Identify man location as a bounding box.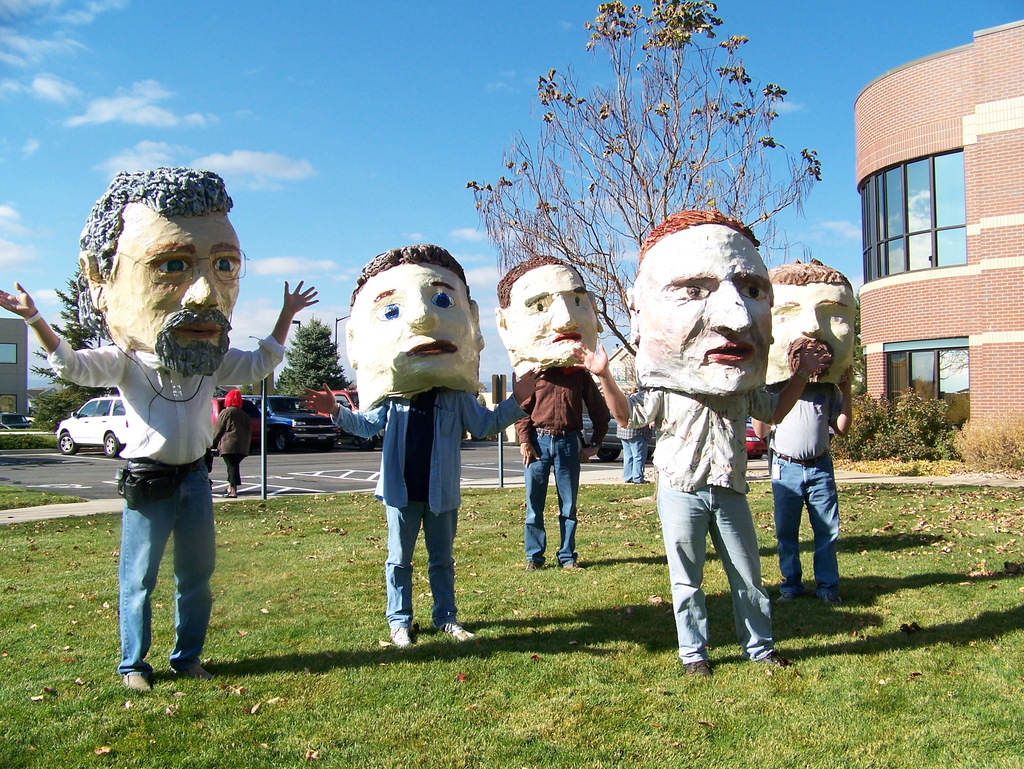
crop(612, 218, 801, 681).
